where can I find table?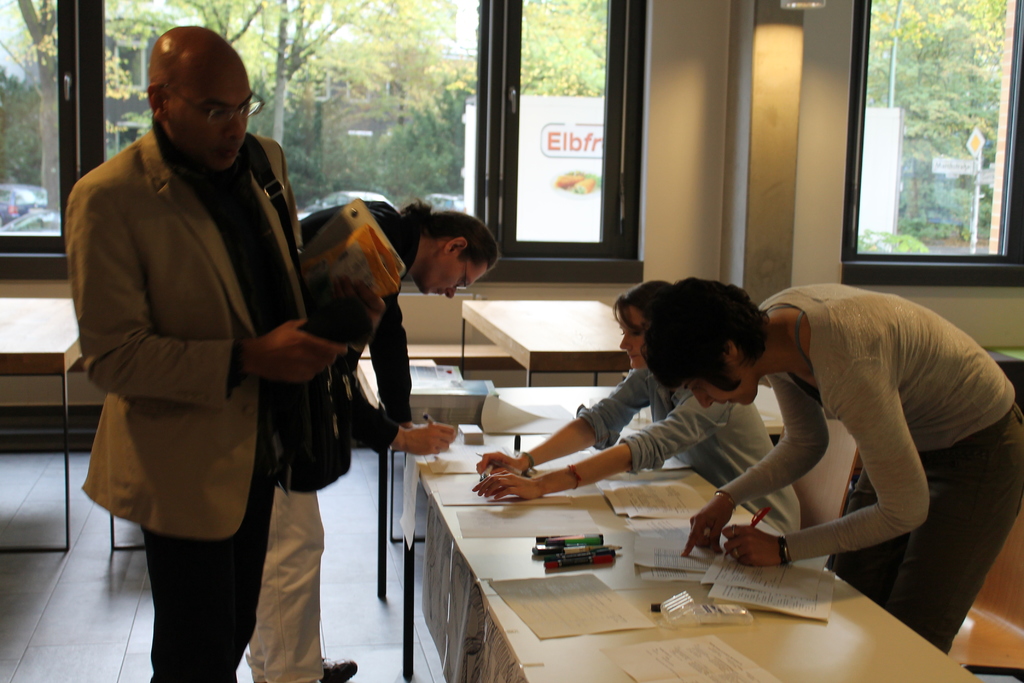
You can find it at rect(462, 297, 618, 391).
